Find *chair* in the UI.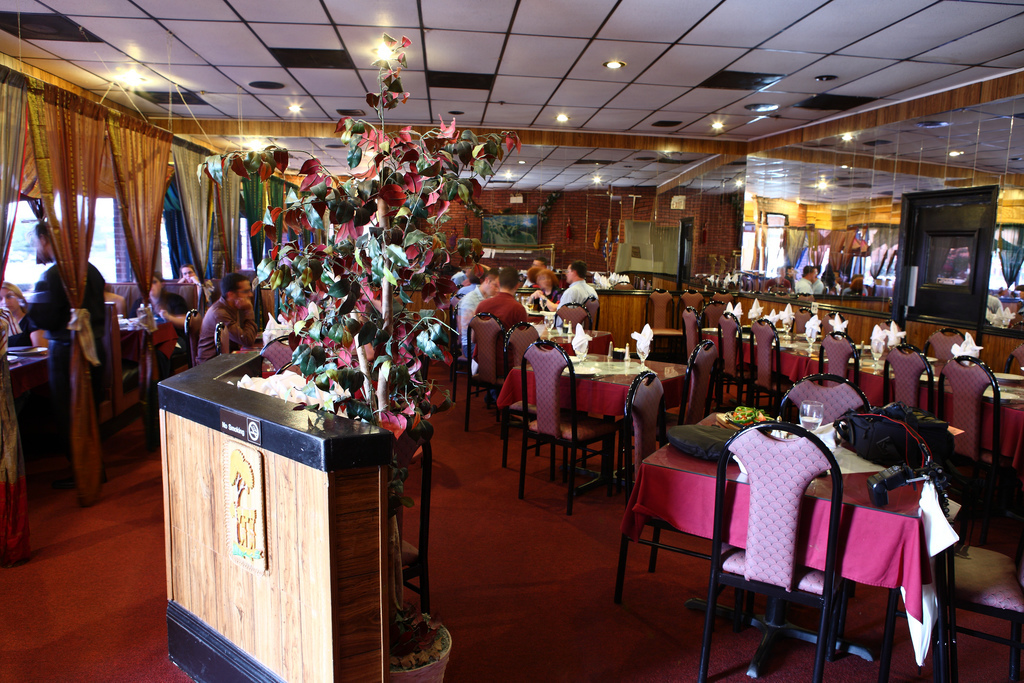
UI element at select_region(519, 337, 617, 506).
